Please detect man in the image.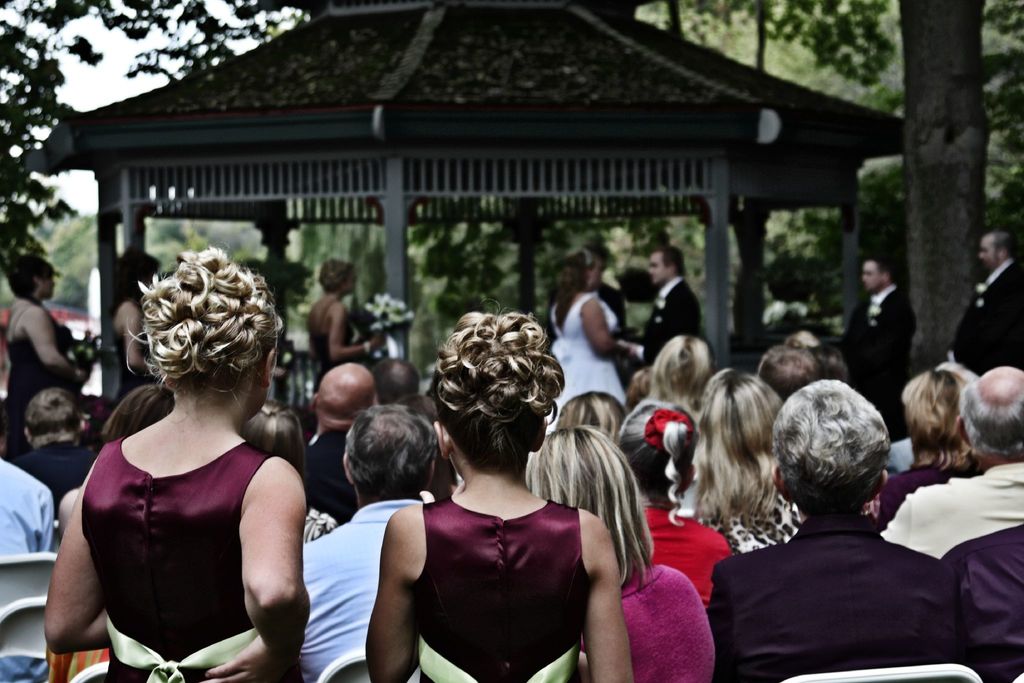
(942, 229, 1020, 379).
